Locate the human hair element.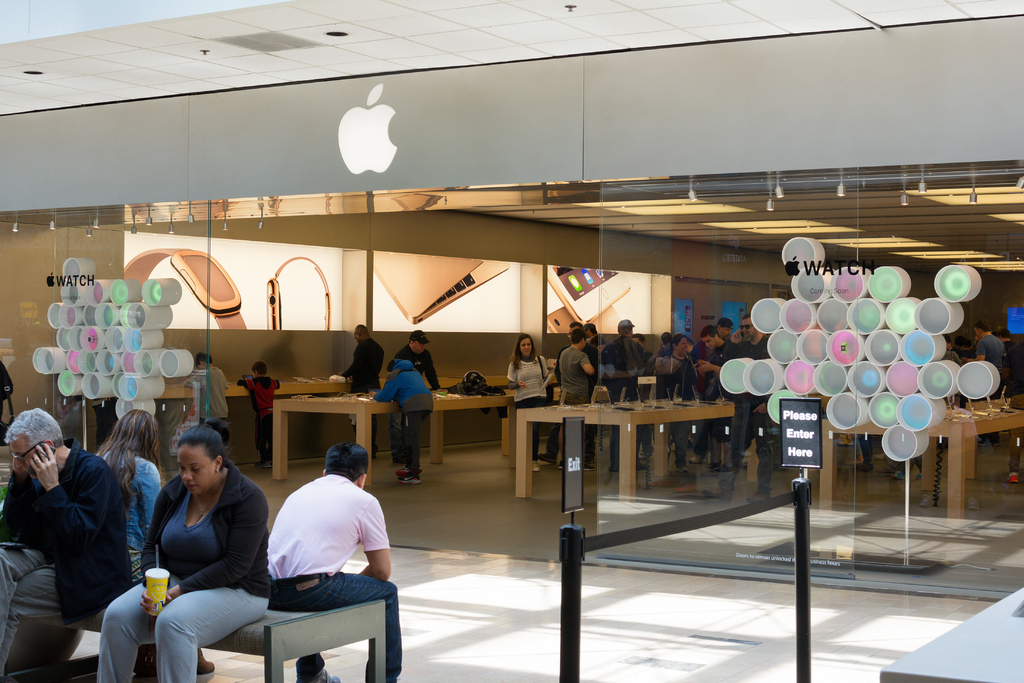
Element bbox: x1=974 y1=323 x2=991 y2=333.
